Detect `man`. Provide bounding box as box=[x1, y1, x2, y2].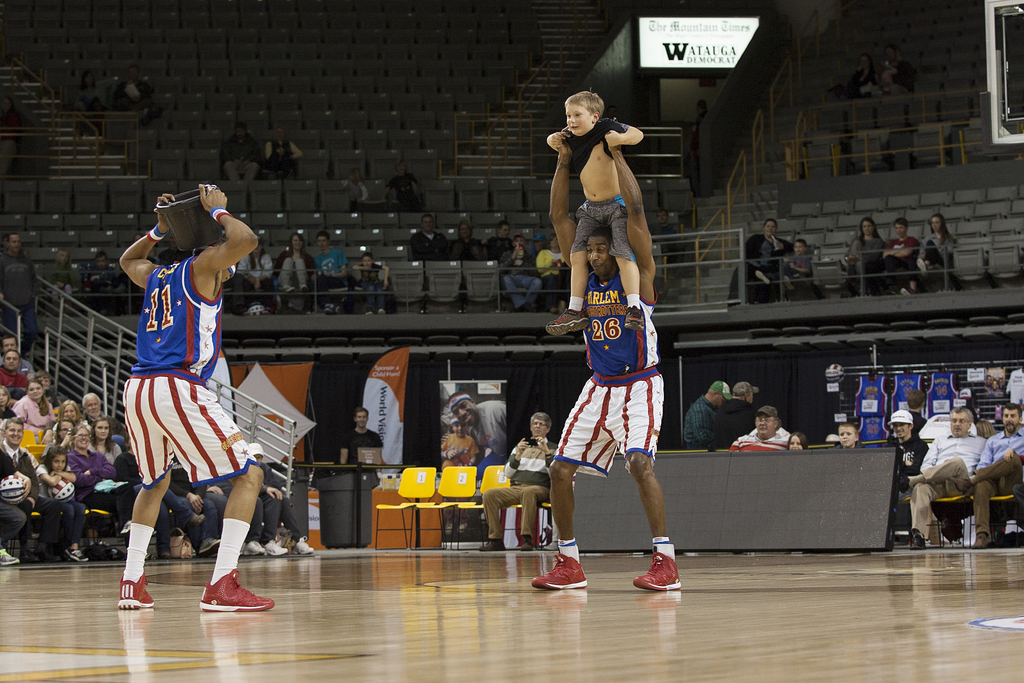
box=[113, 177, 262, 619].
